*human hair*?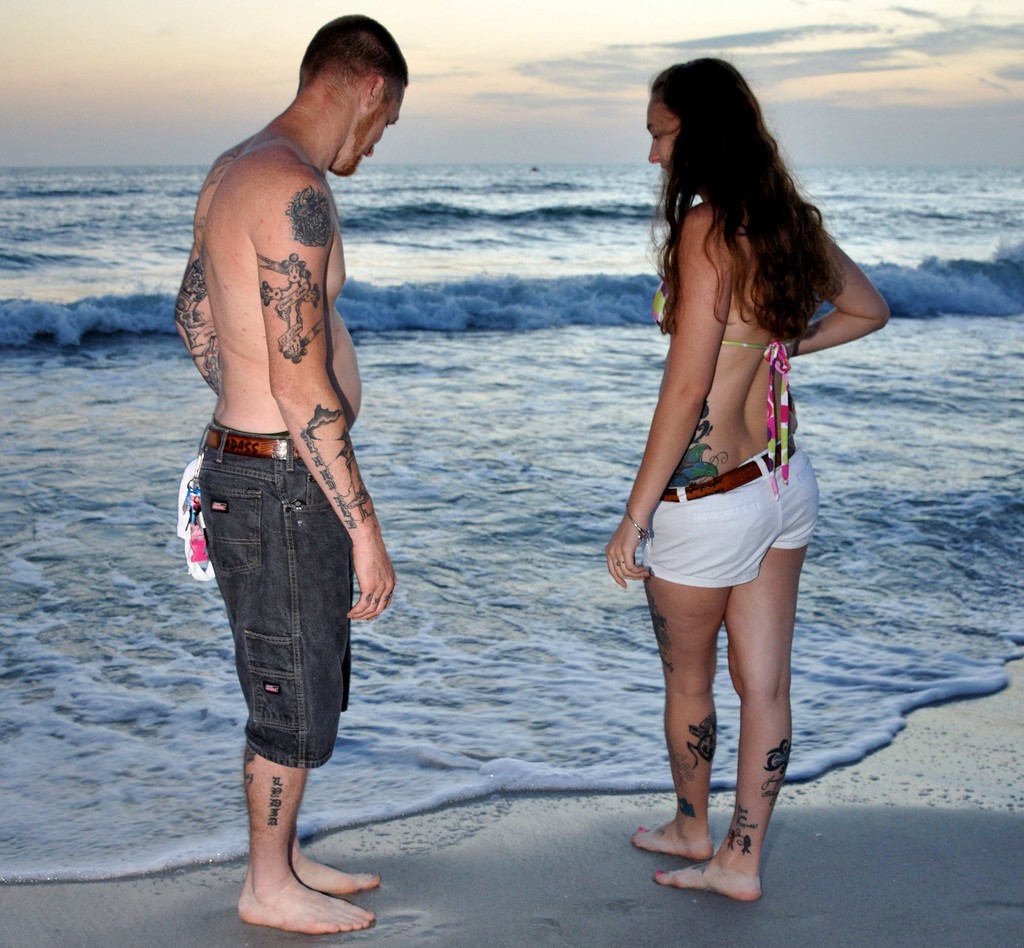
[left=651, top=62, right=865, bottom=396]
